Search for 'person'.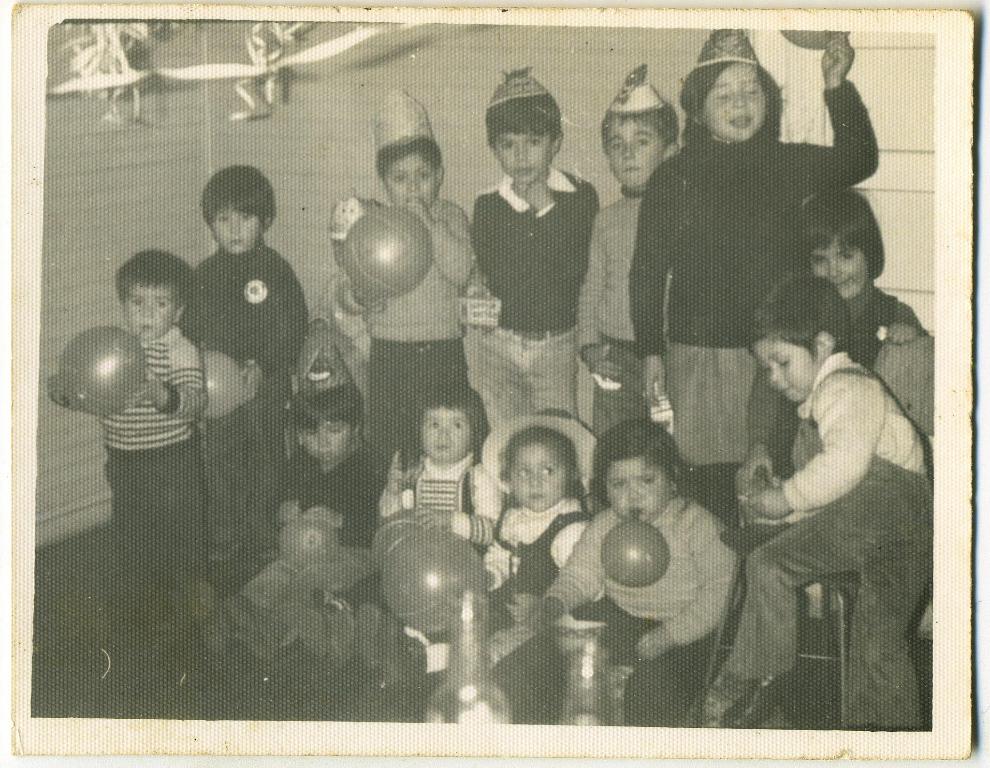
Found at [x1=741, y1=179, x2=938, y2=490].
